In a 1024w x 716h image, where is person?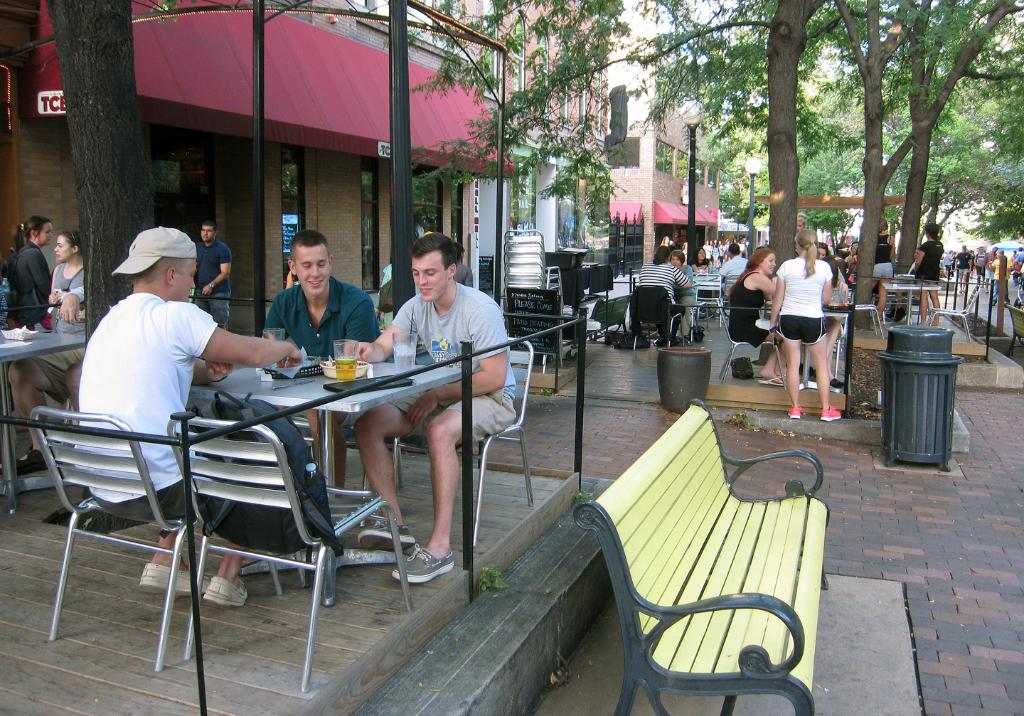
953:246:973:312.
